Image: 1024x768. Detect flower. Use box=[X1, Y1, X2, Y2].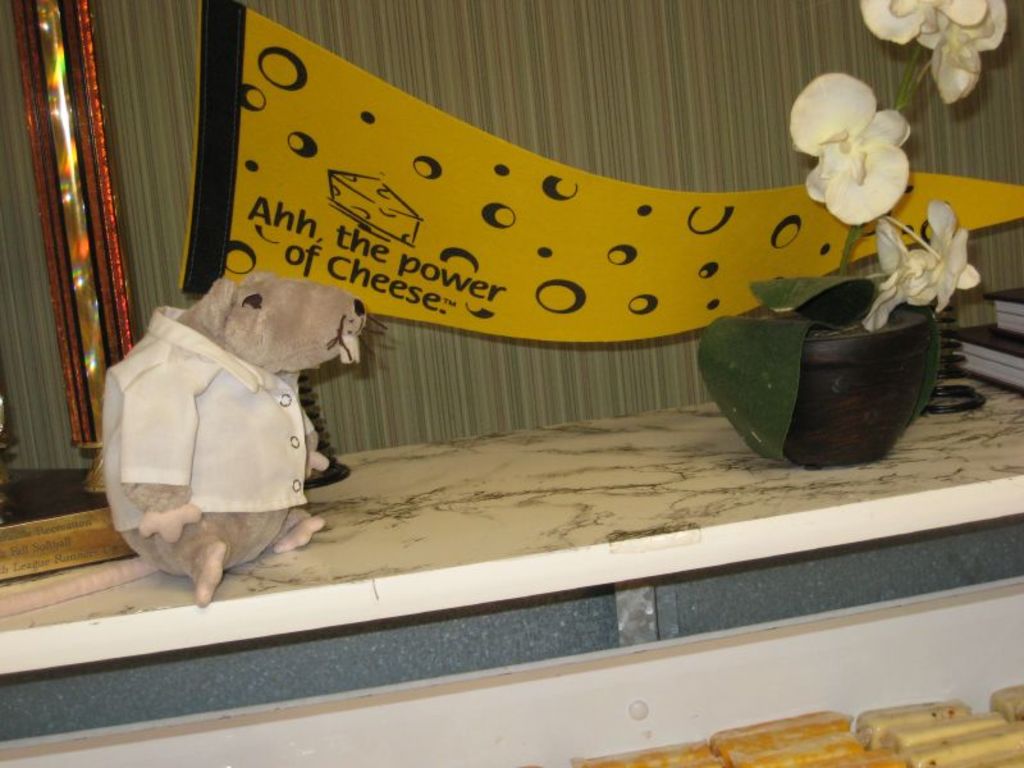
box=[854, 0, 991, 49].
